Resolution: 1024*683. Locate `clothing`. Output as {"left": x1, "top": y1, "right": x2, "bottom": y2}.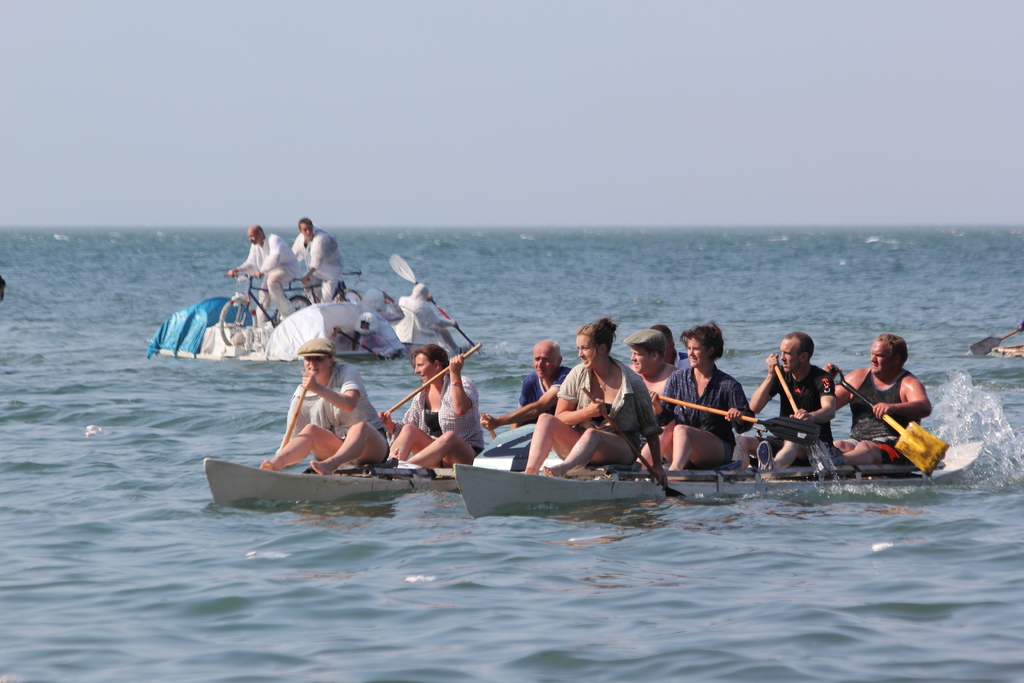
{"left": 557, "top": 355, "right": 662, "bottom": 461}.
